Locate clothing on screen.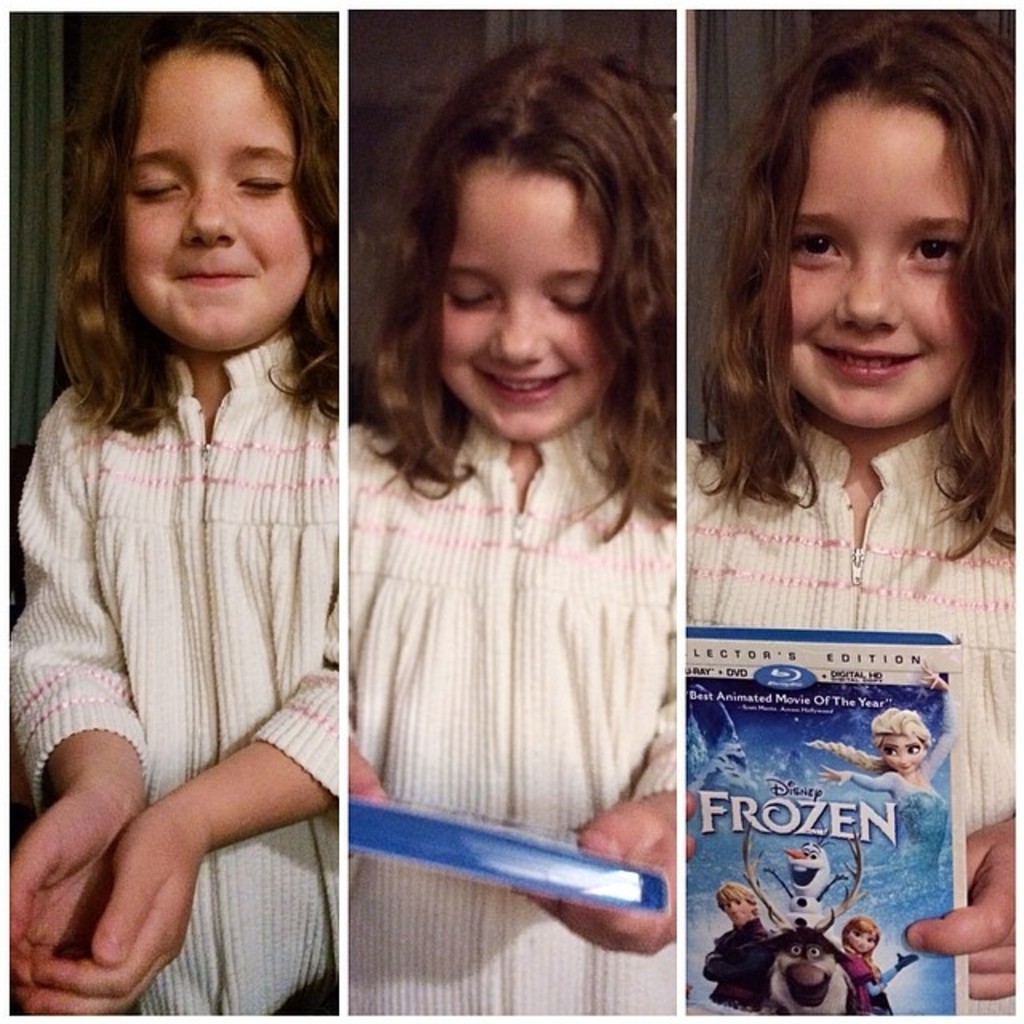
On screen at <region>344, 410, 677, 1022</region>.
